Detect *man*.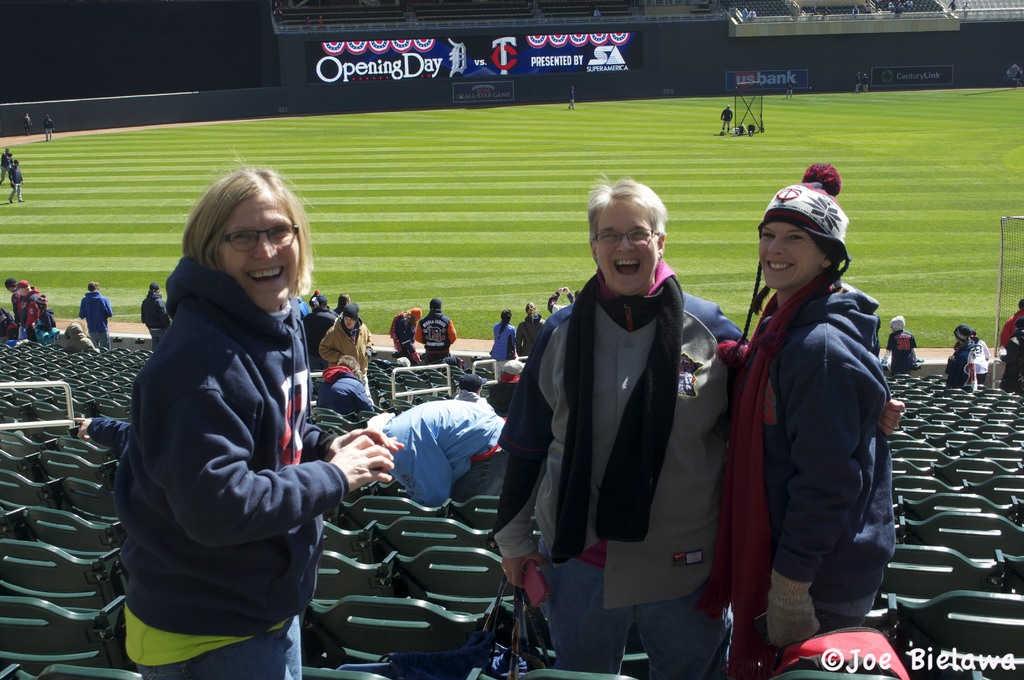
Detected at locate(25, 111, 38, 139).
